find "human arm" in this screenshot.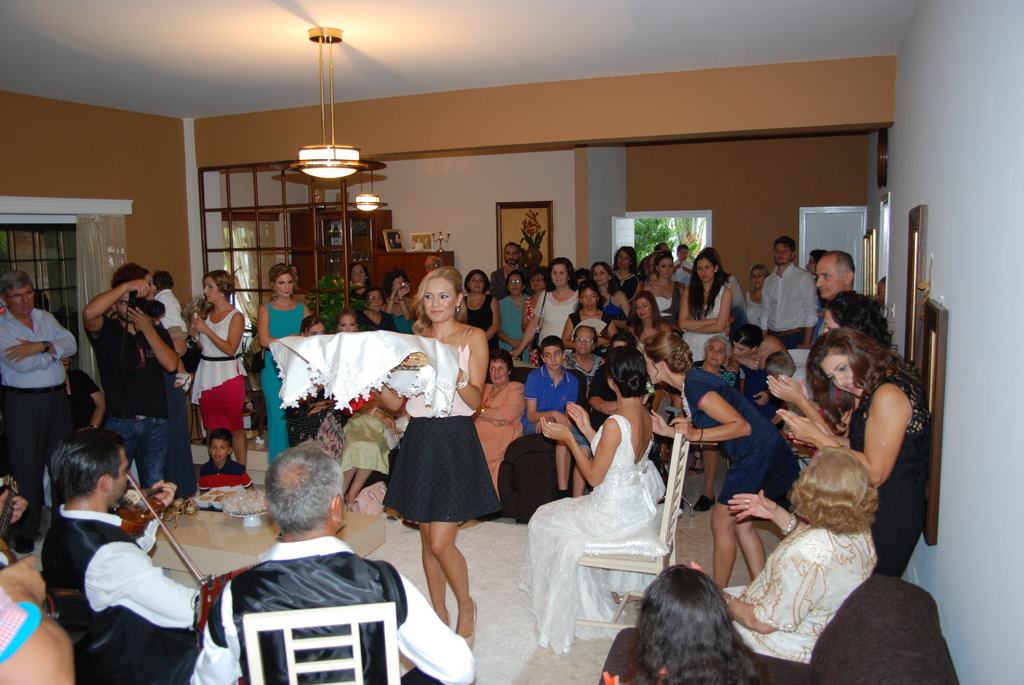
The bounding box for "human arm" is x1=552, y1=407, x2=630, y2=489.
